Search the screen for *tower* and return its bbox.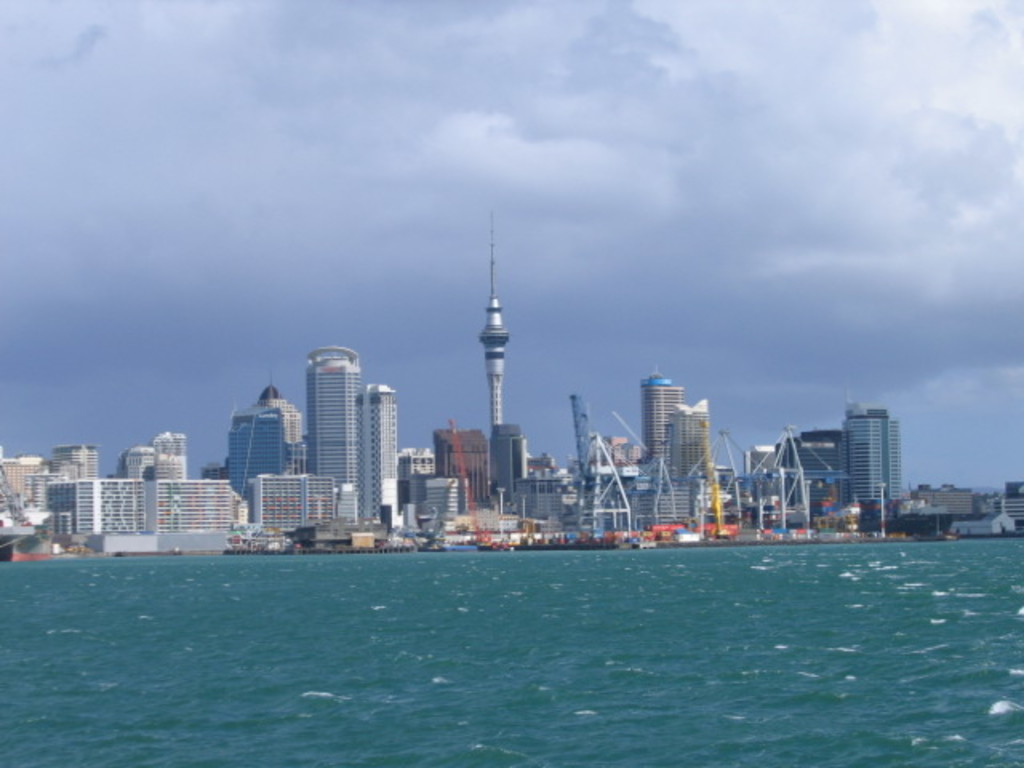
Found: <bbox>478, 211, 514, 442</bbox>.
